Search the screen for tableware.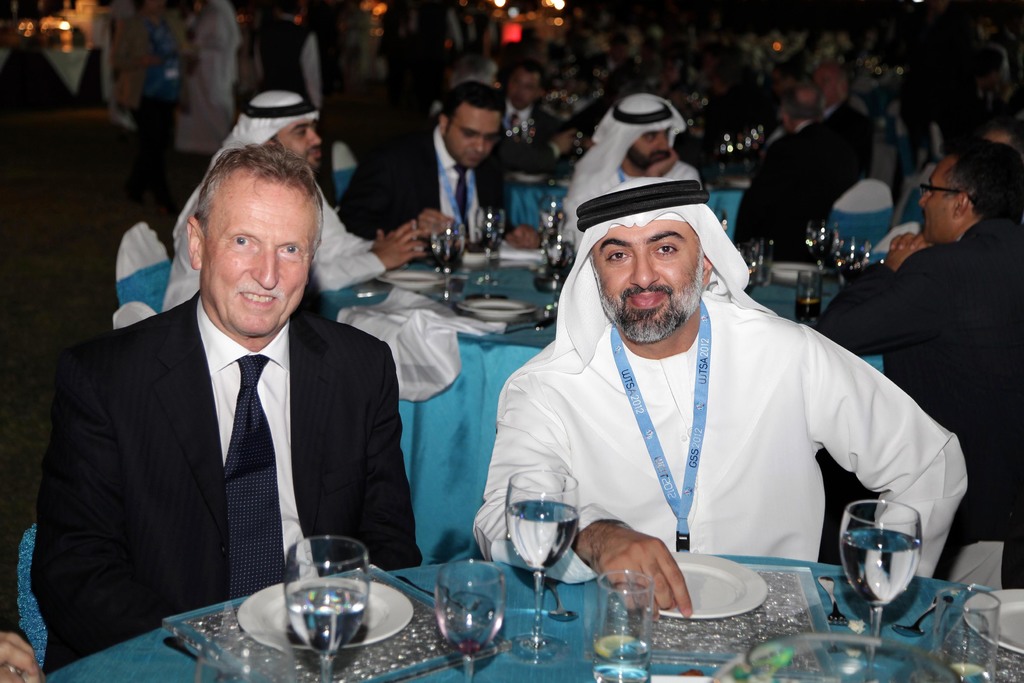
Found at [507,315,557,334].
